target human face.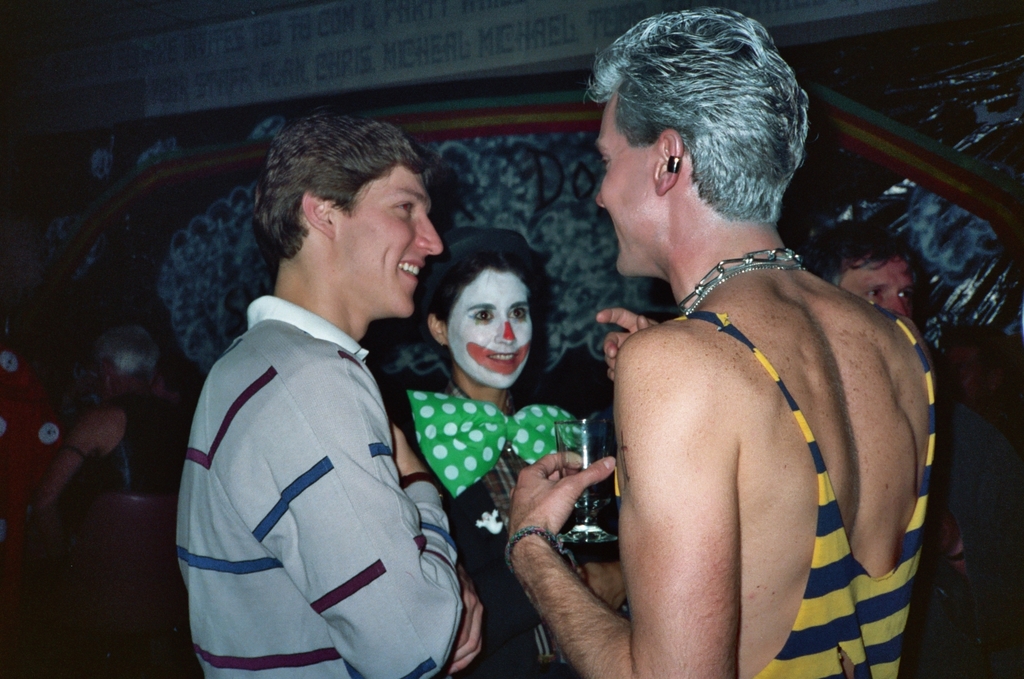
Target region: rect(446, 268, 533, 390).
